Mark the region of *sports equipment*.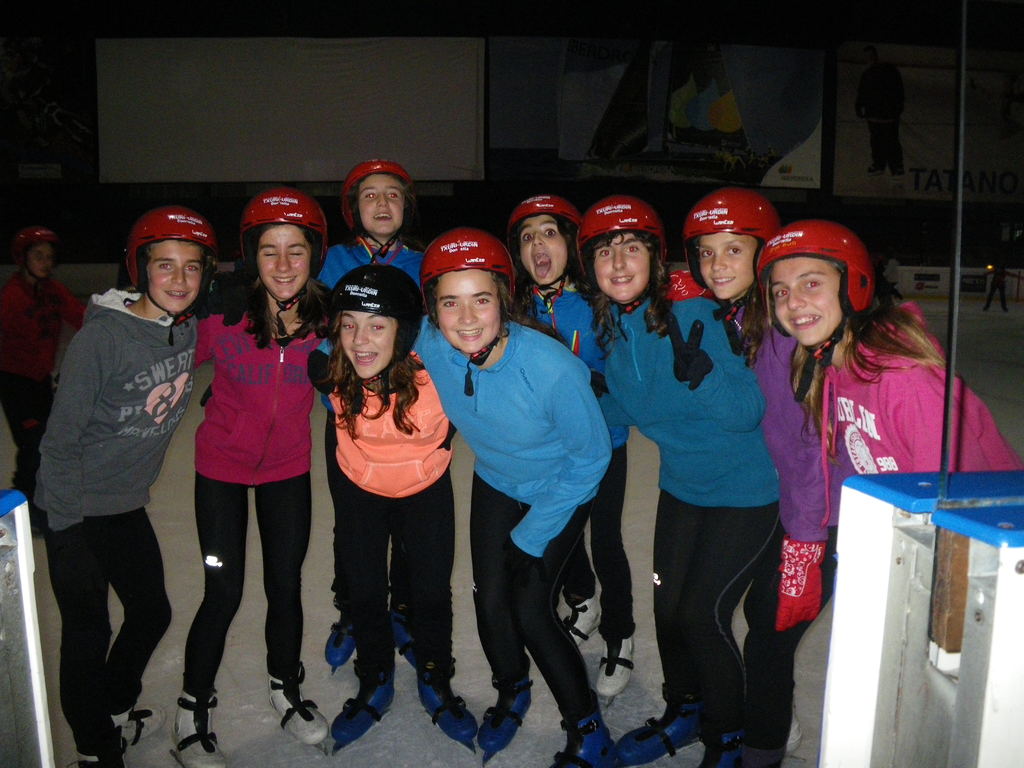
Region: 572/192/666/307.
